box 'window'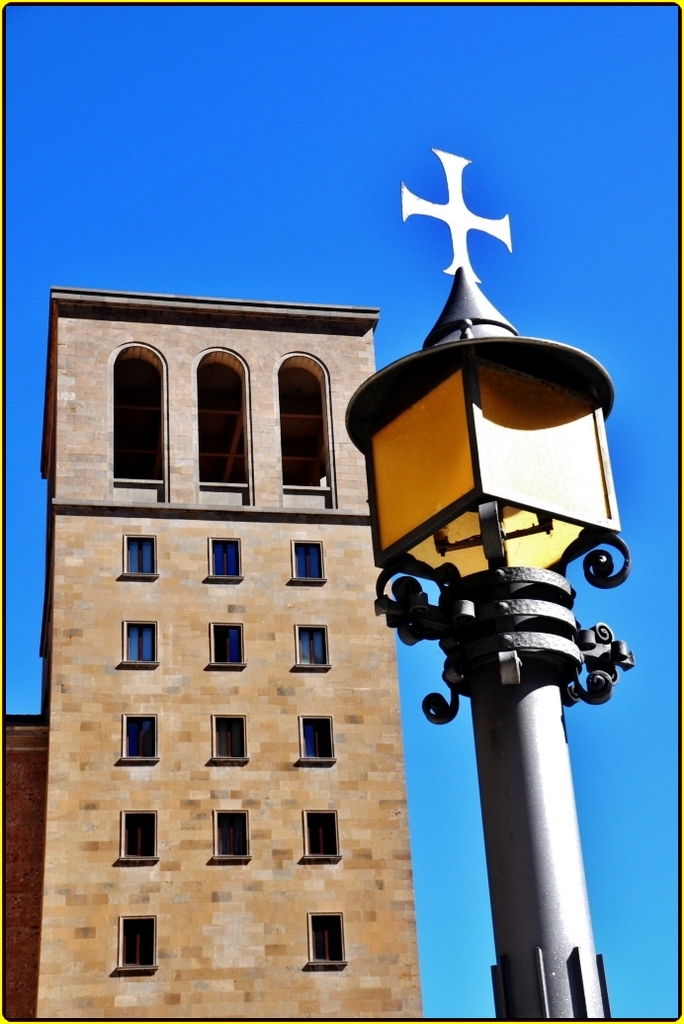
BBox(295, 619, 328, 662)
